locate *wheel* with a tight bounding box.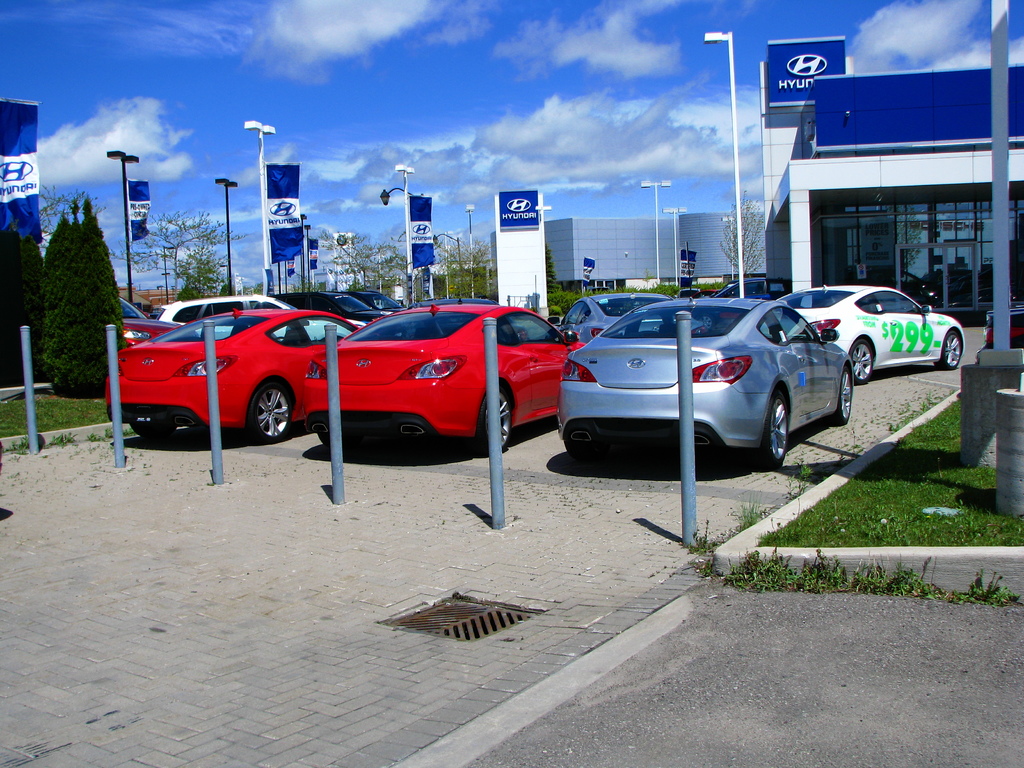
select_region(761, 387, 790, 470).
